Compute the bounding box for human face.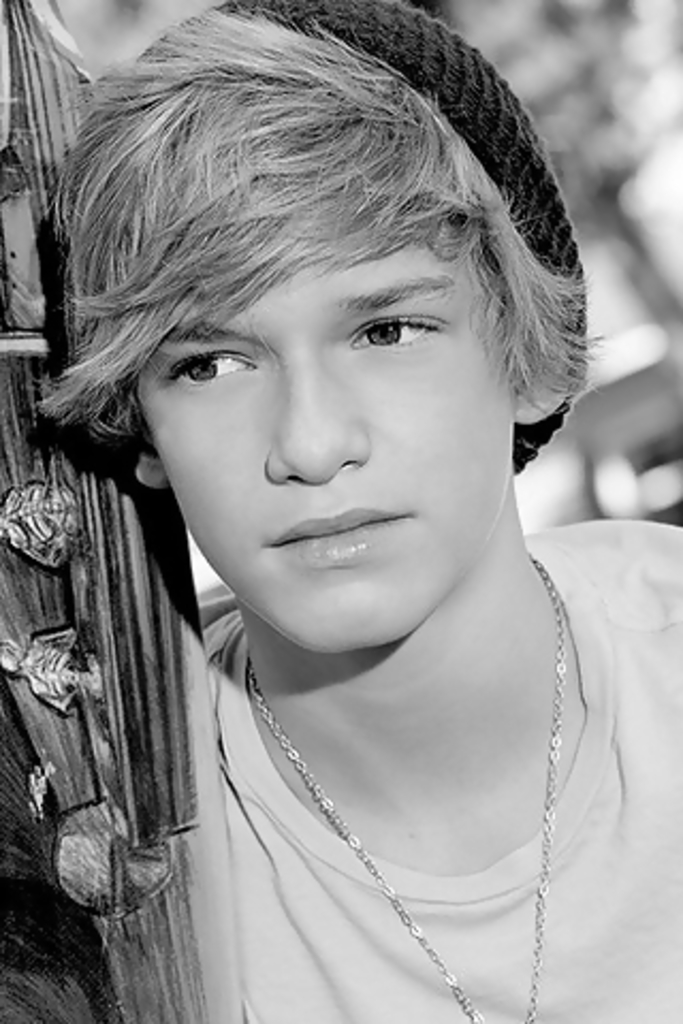
detection(141, 243, 512, 653).
